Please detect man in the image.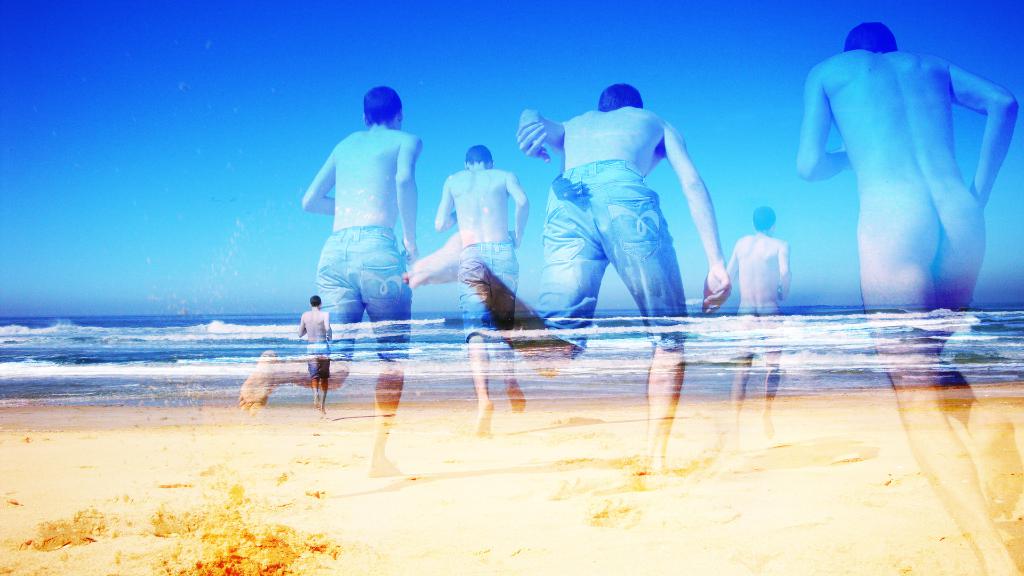
[433, 140, 530, 440].
